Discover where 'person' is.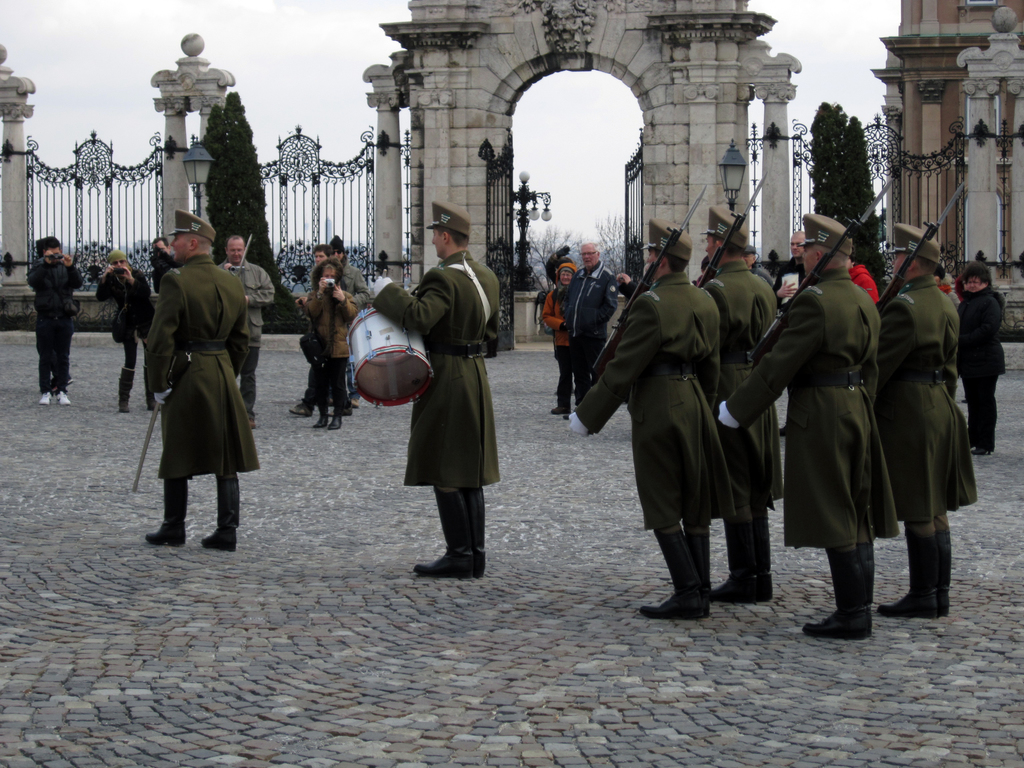
Discovered at {"left": 151, "top": 233, "right": 181, "bottom": 291}.
